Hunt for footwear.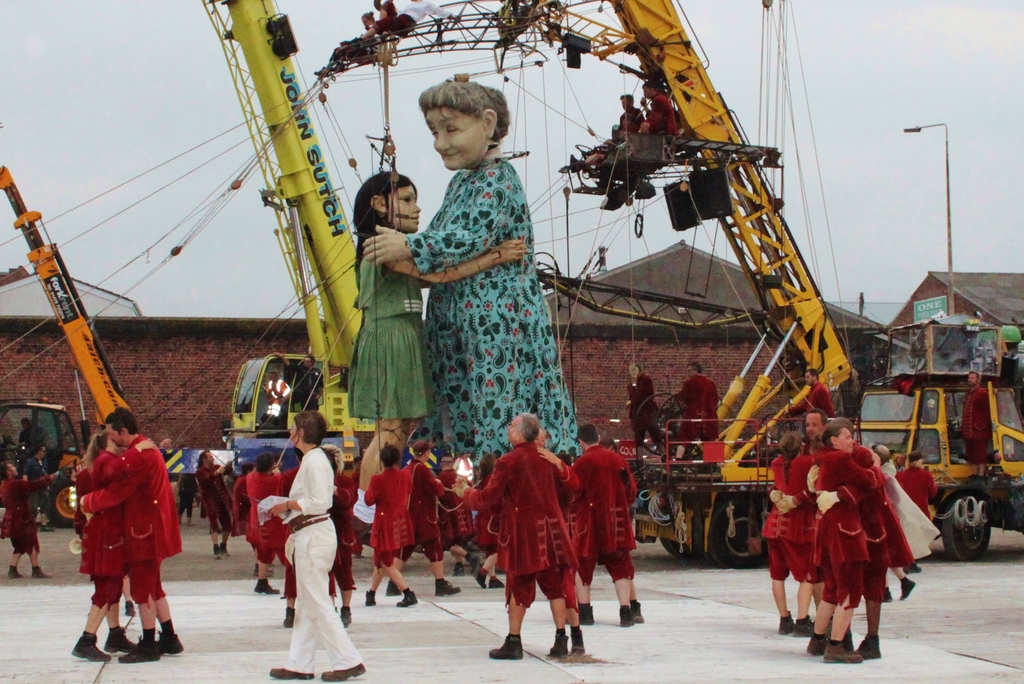
Hunted down at box(430, 581, 459, 594).
